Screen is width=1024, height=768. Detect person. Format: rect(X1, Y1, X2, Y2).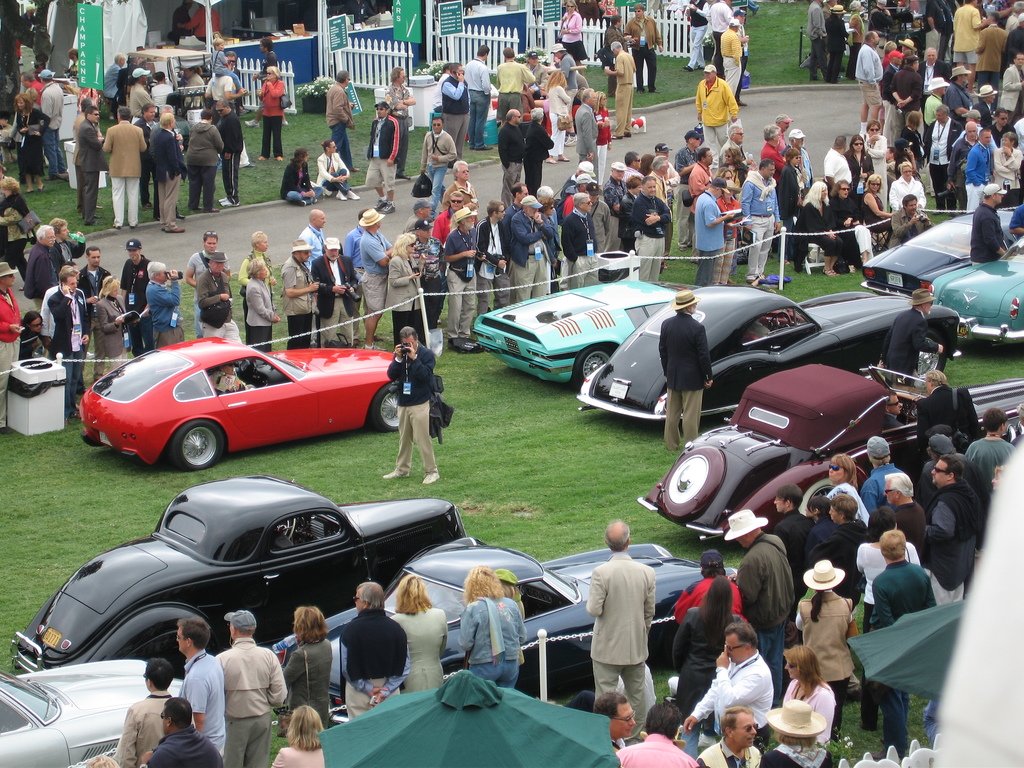
rect(712, 19, 748, 107).
